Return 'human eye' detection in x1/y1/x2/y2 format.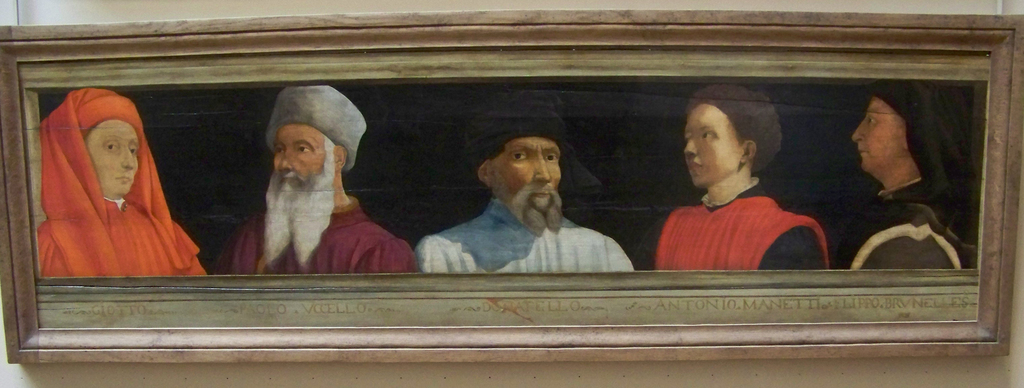
294/136/314/156.
